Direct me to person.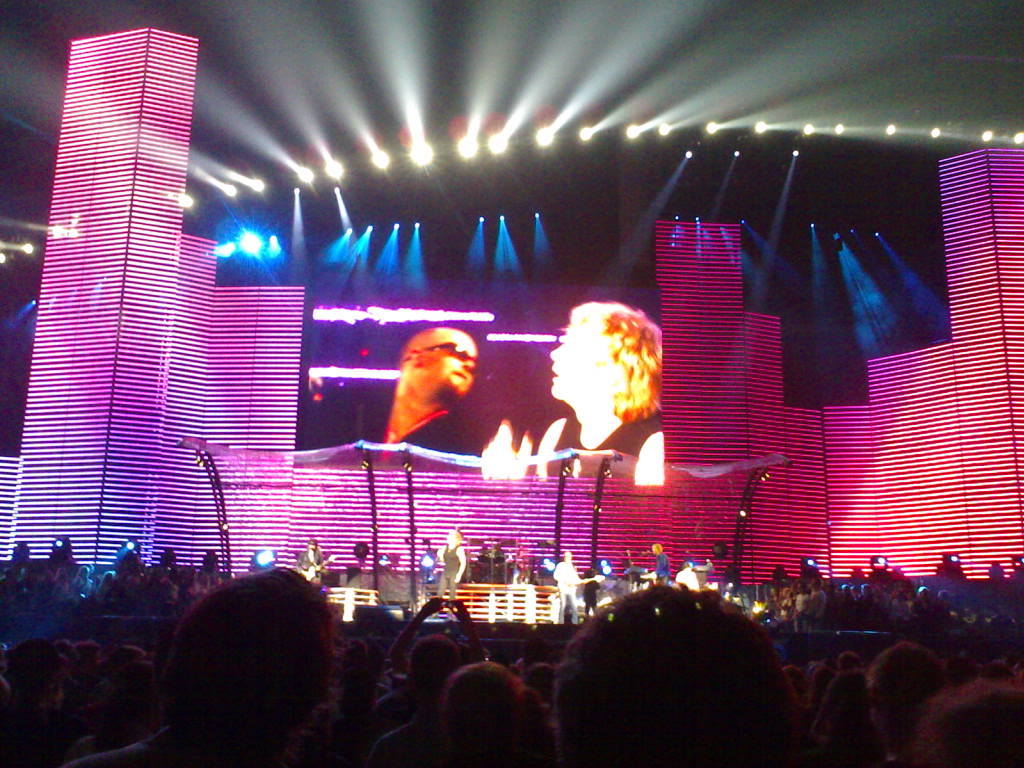
Direction: <region>303, 326, 494, 463</region>.
